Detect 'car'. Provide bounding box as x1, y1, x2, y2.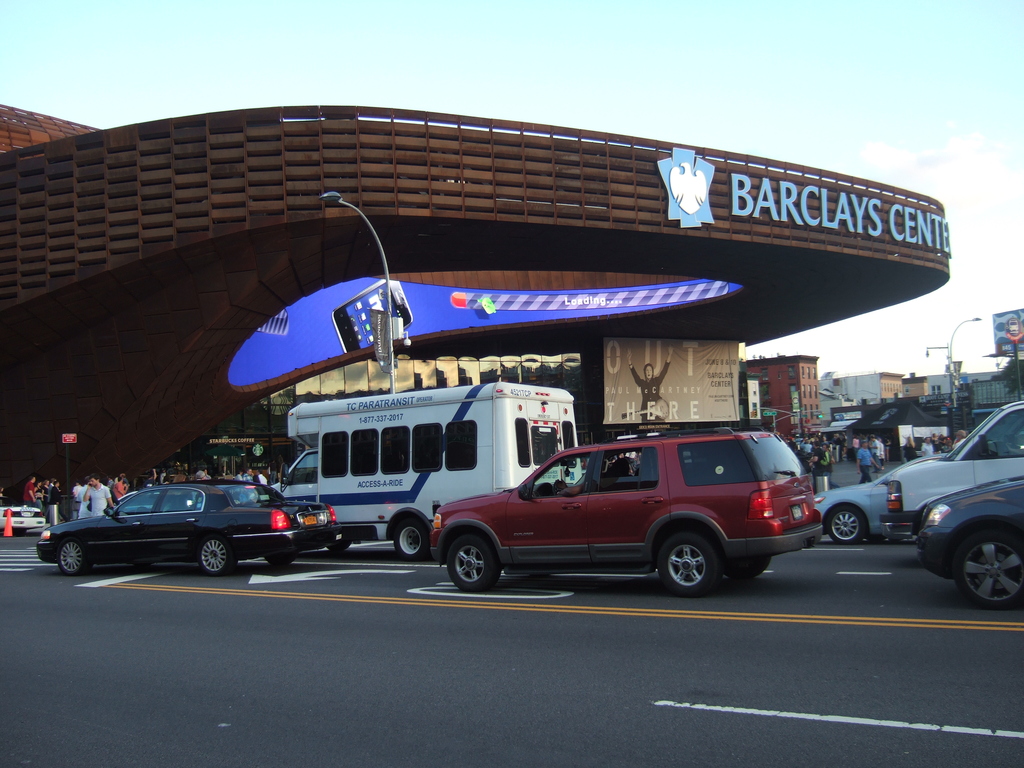
0, 495, 49, 532.
